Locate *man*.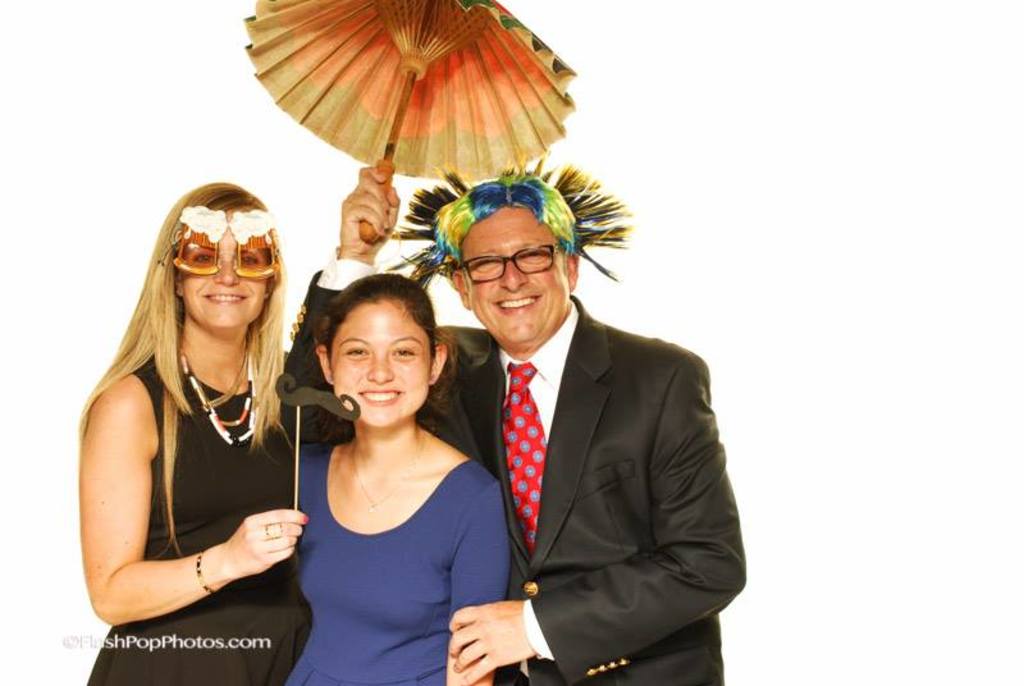
Bounding box: 282/165/749/685.
